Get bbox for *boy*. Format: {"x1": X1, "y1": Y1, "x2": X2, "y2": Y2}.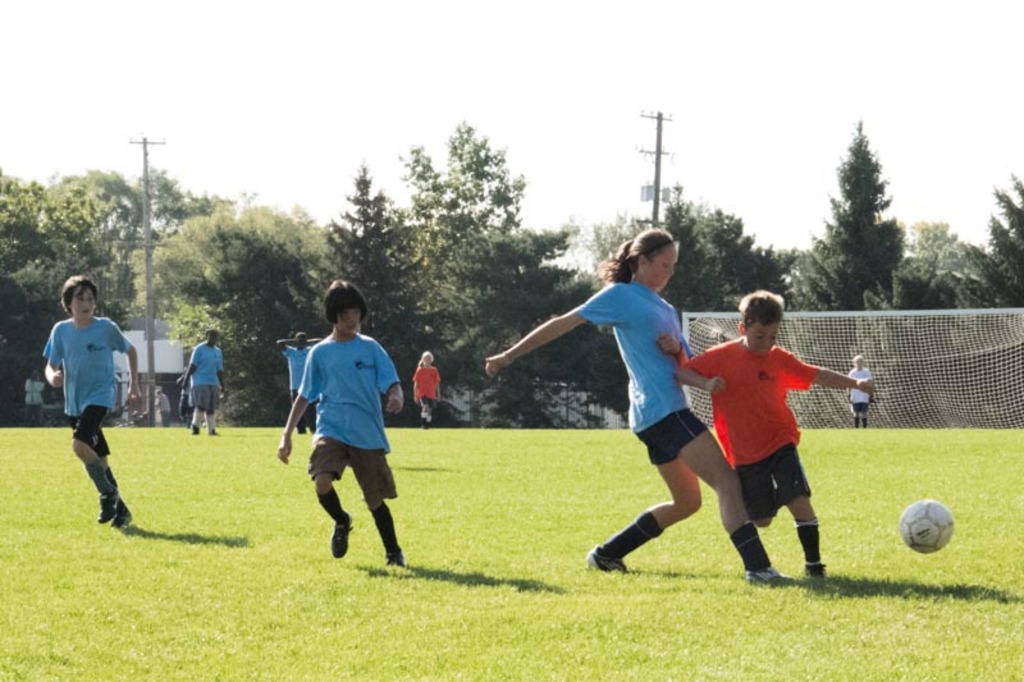
{"x1": 38, "y1": 267, "x2": 138, "y2": 531}.
